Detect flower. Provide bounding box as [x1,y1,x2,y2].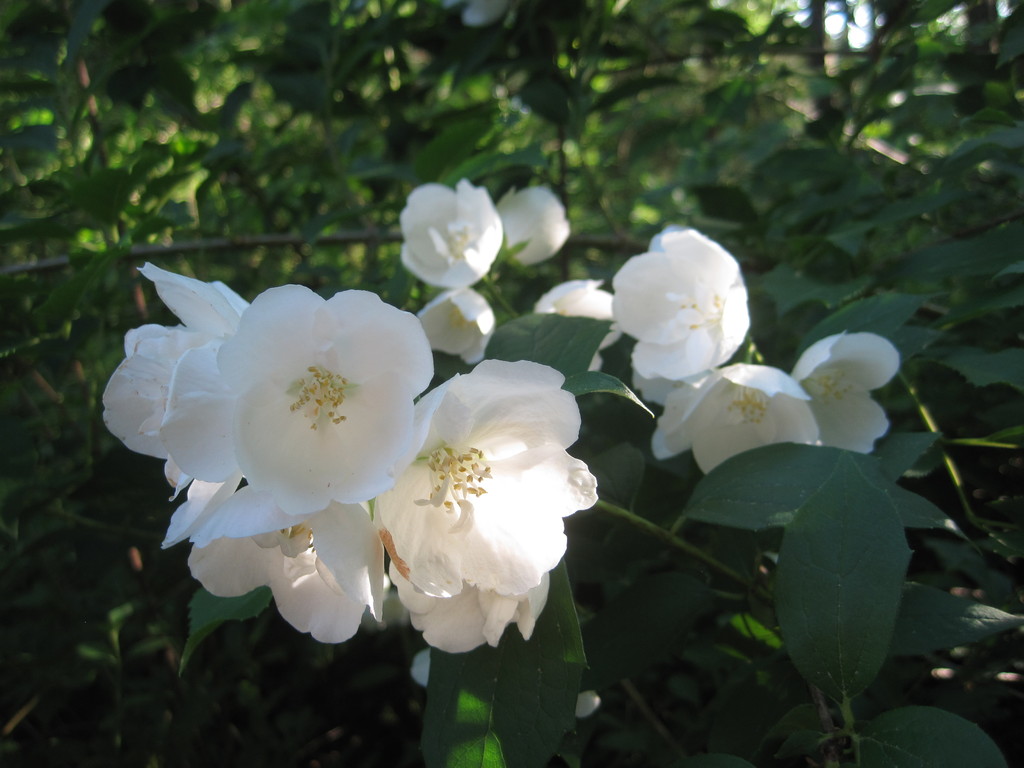
[650,364,822,477].
